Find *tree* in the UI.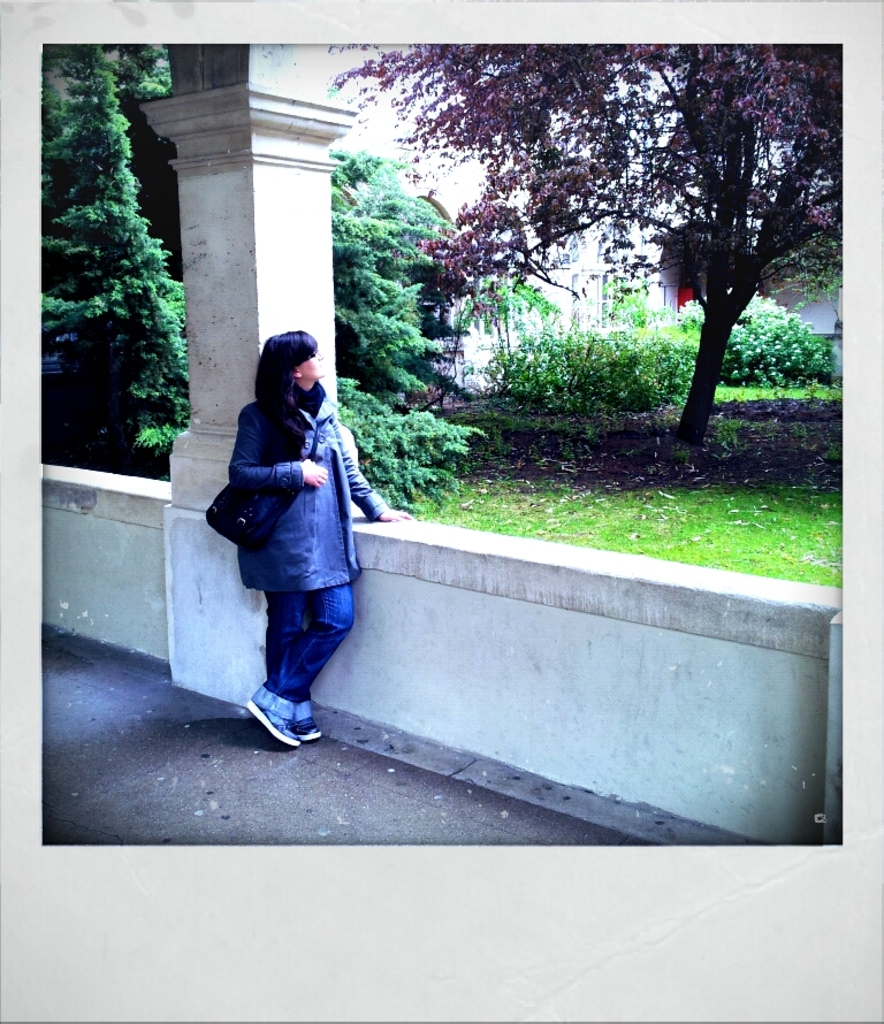
UI element at {"left": 462, "top": 257, "right": 565, "bottom": 391}.
